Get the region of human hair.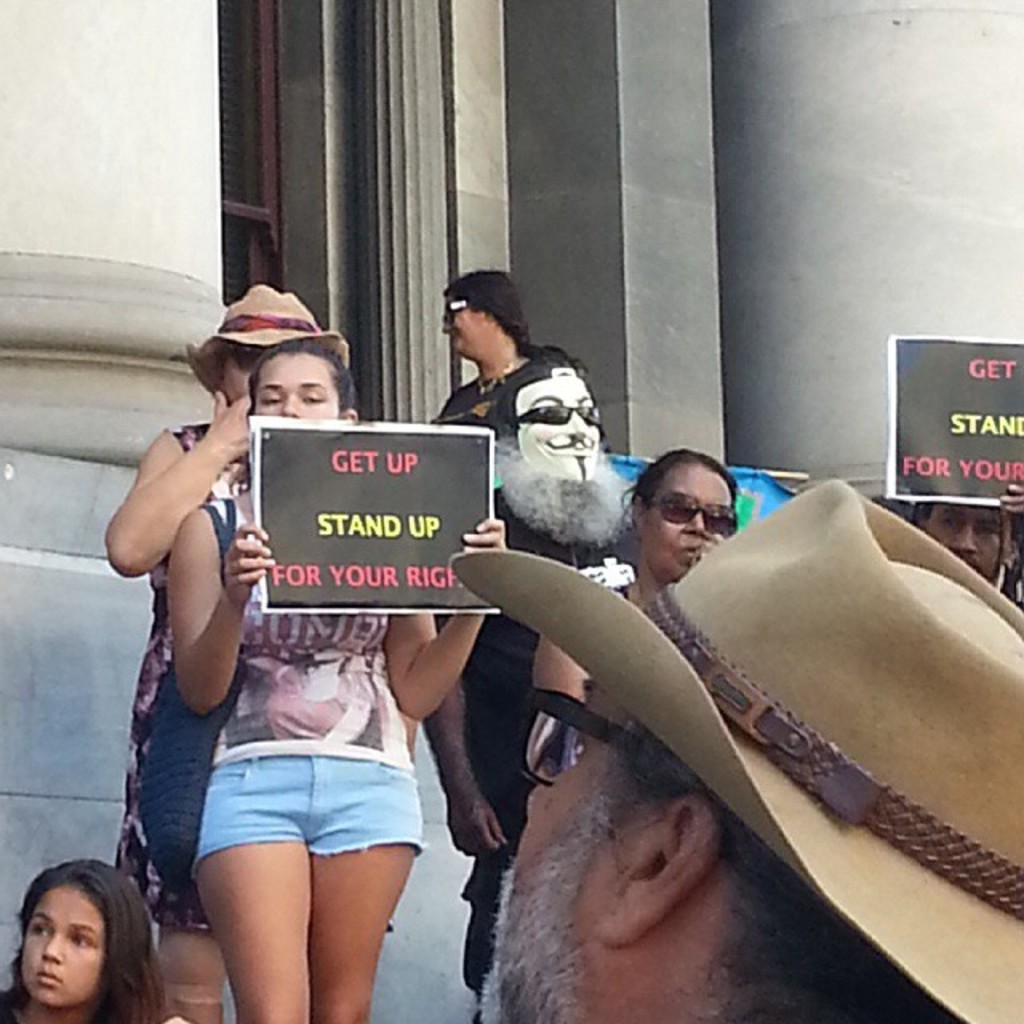
region(448, 269, 531, 354).
